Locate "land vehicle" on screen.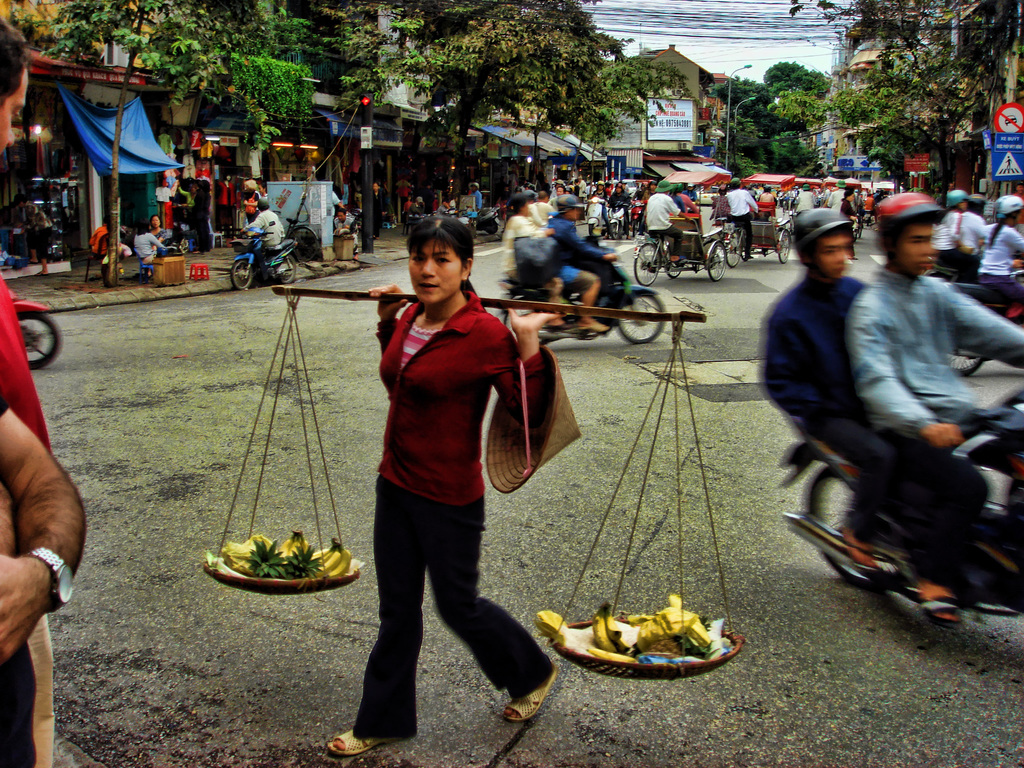
On screen at x1=781, y1=379, x2=1015, y2=625.
